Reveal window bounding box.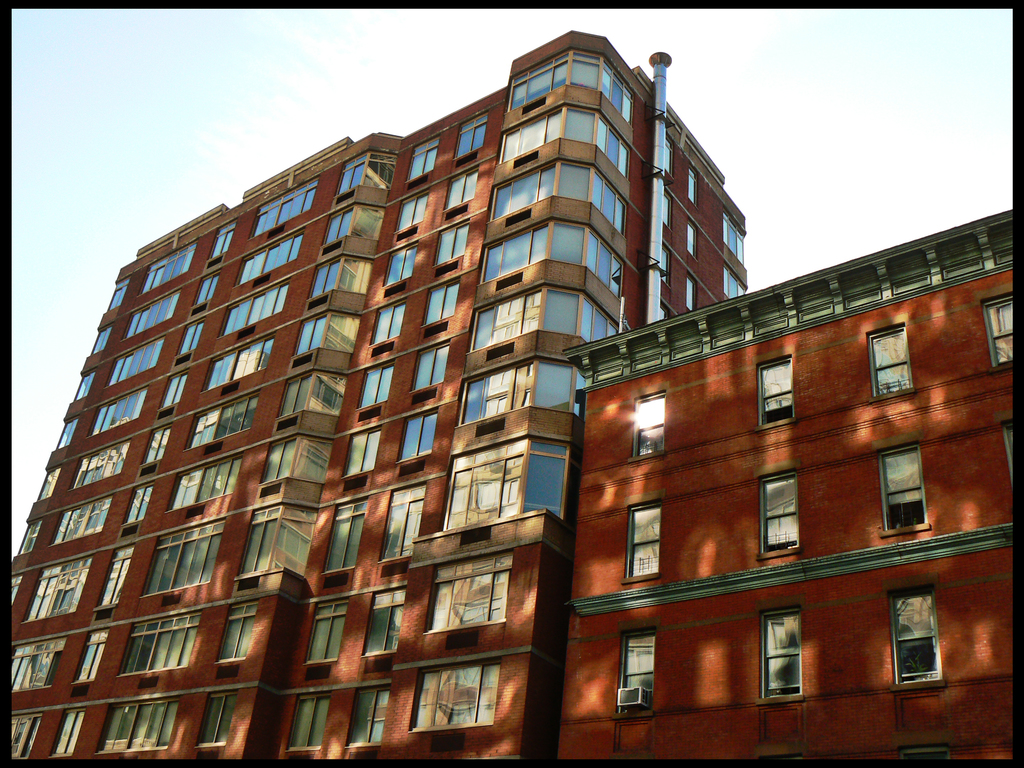
Revealed: 381, 241, 417, 288.
